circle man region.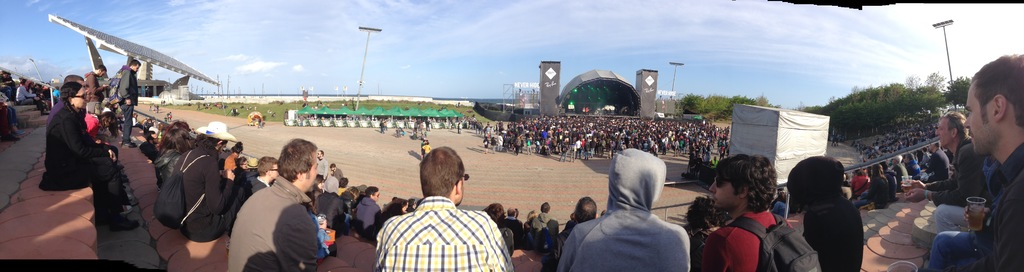
Region: {"left": 590, "top": 139, "right": 595, "bottom": 160}.
